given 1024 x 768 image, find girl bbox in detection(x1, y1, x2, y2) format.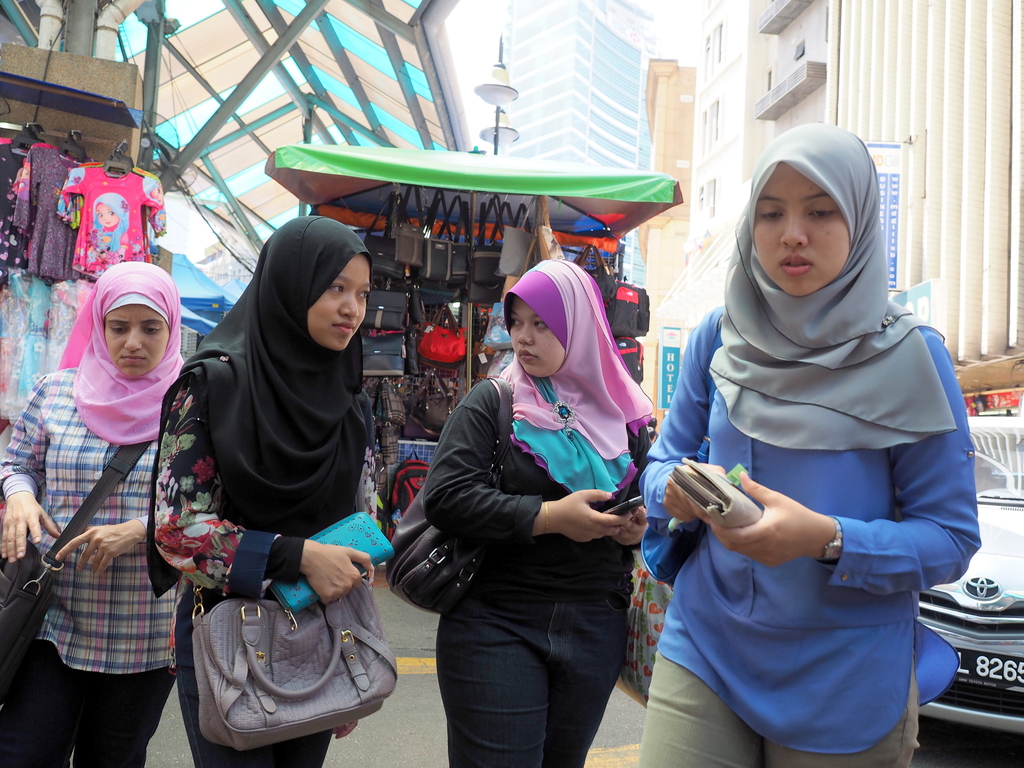
detection(637, 116, 977, 767).
